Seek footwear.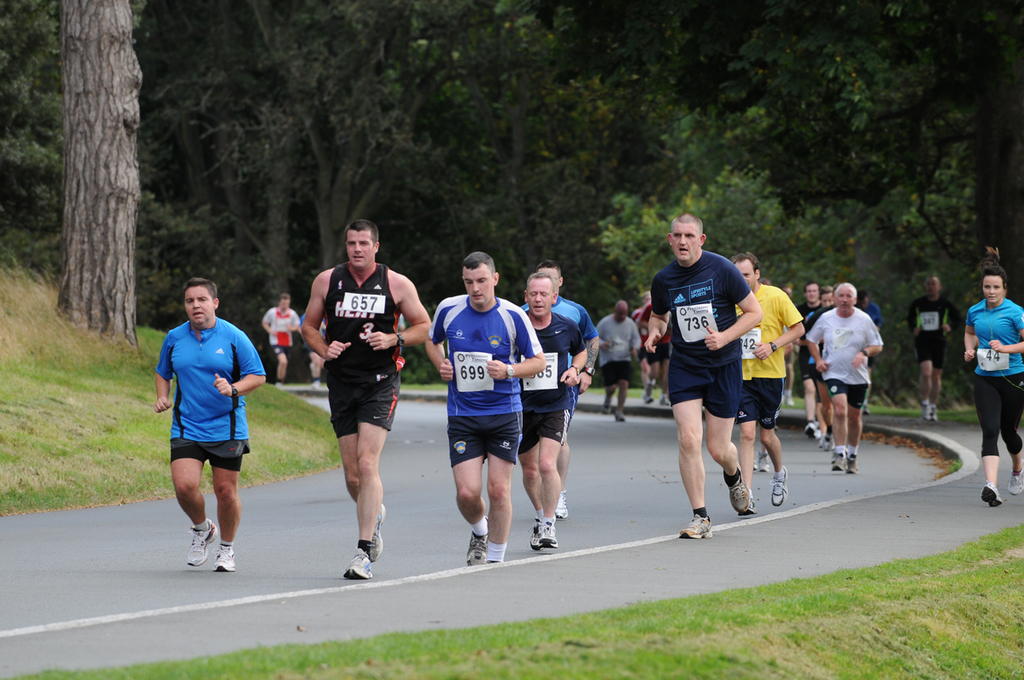
BBox(755, 453, 771, 472).
